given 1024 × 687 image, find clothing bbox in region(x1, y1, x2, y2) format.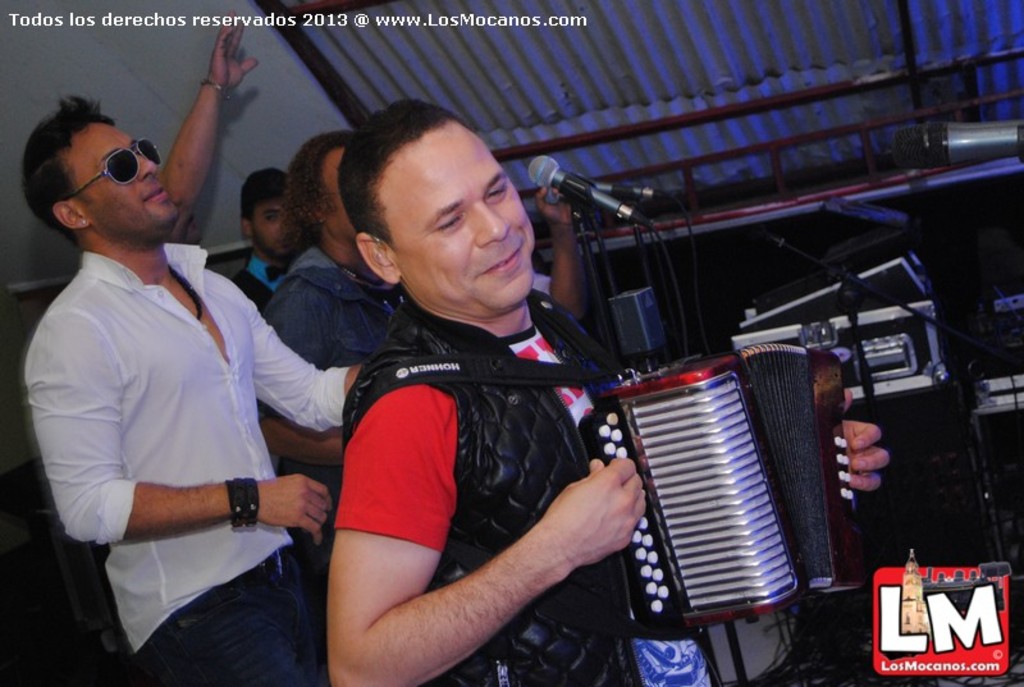
region(340, 290, 726, 686).
